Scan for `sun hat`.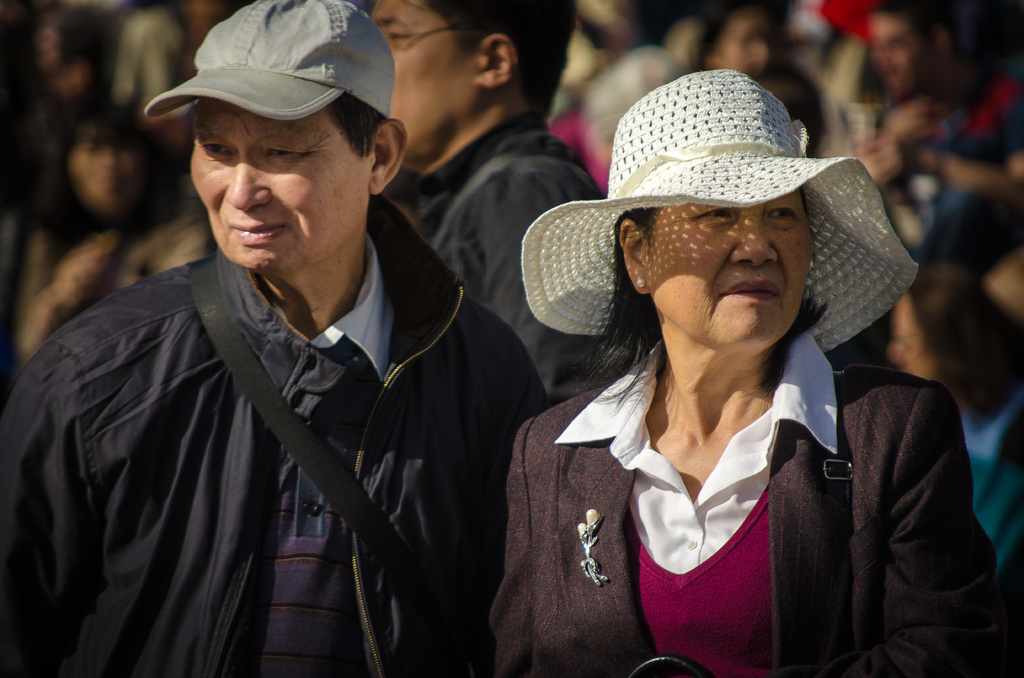
Scan result: box(515, 67, 919, 355).
